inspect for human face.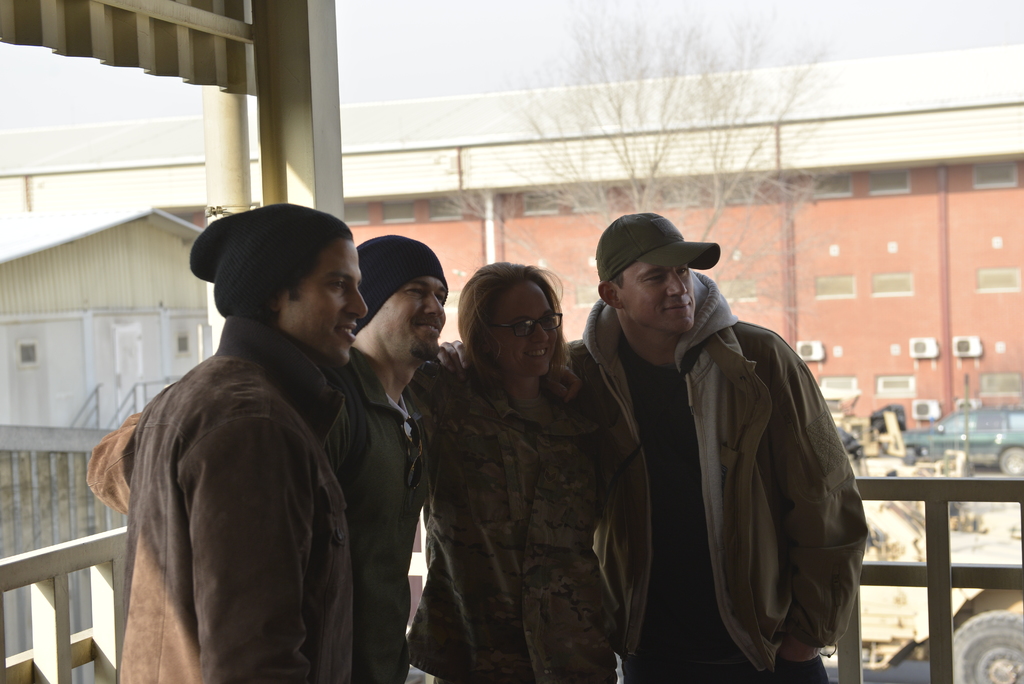
Inspection: box(372, 277, 446, 365).
